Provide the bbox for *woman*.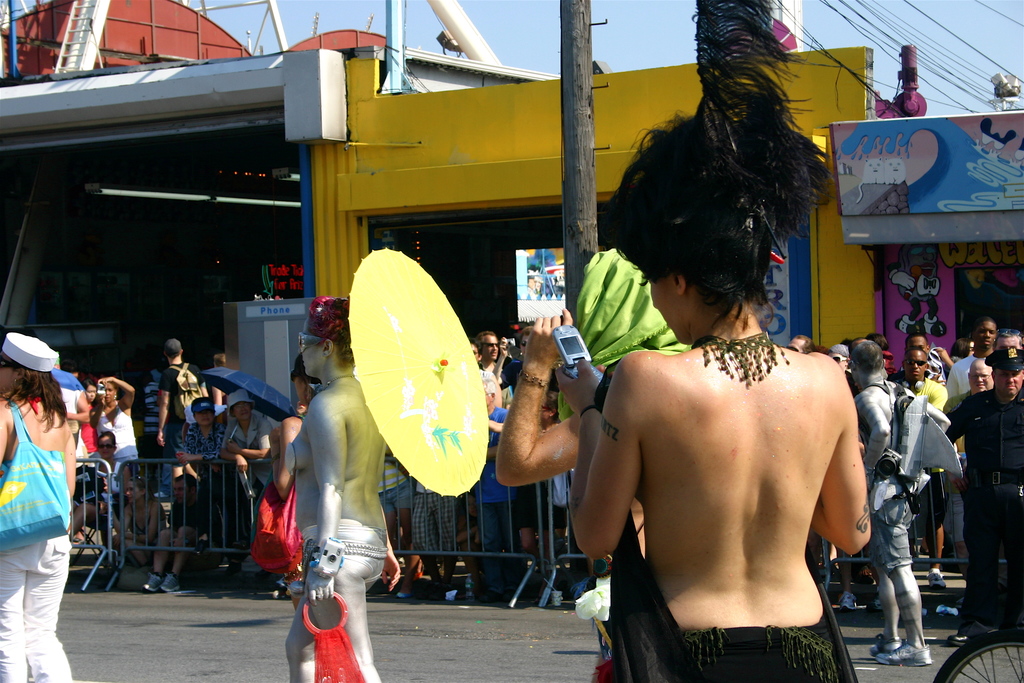
569,0,876,682.
